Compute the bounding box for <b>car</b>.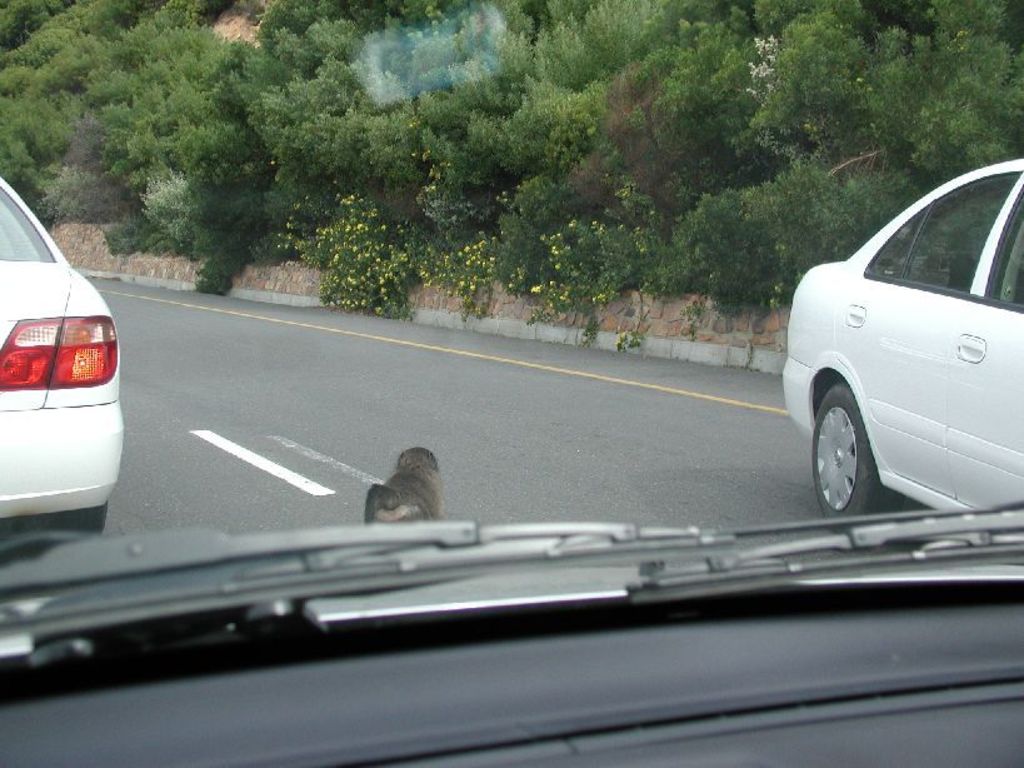
region(0, 0, 1023, 767).
